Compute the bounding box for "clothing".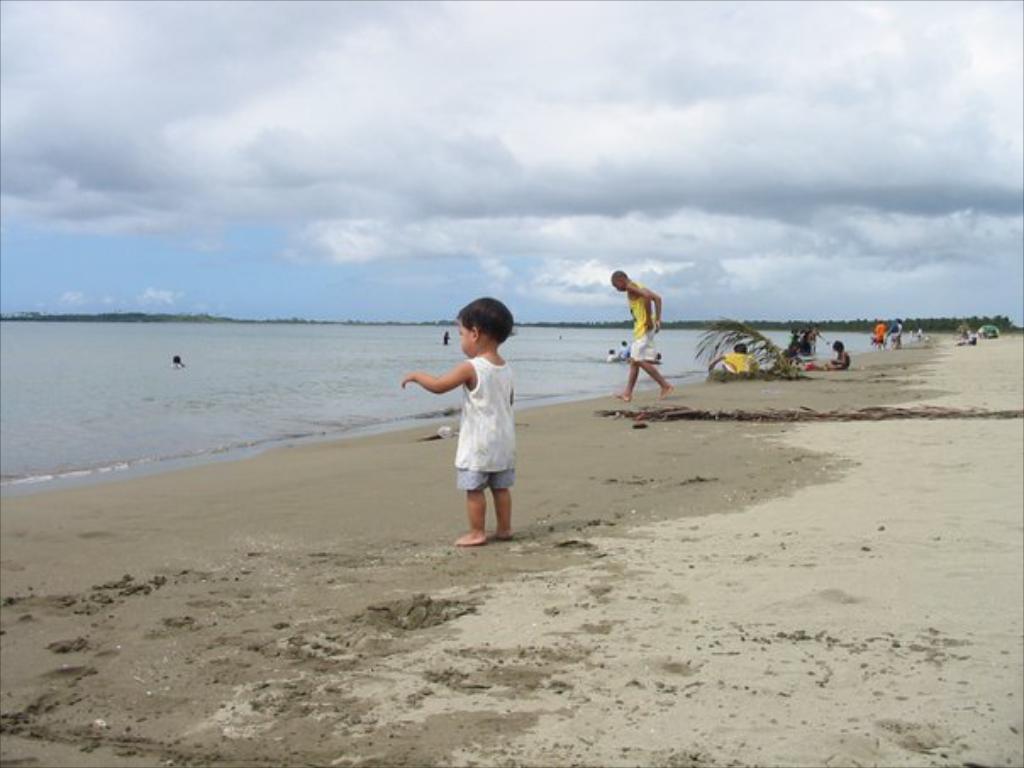
box=[427, 336, 524, 502].
